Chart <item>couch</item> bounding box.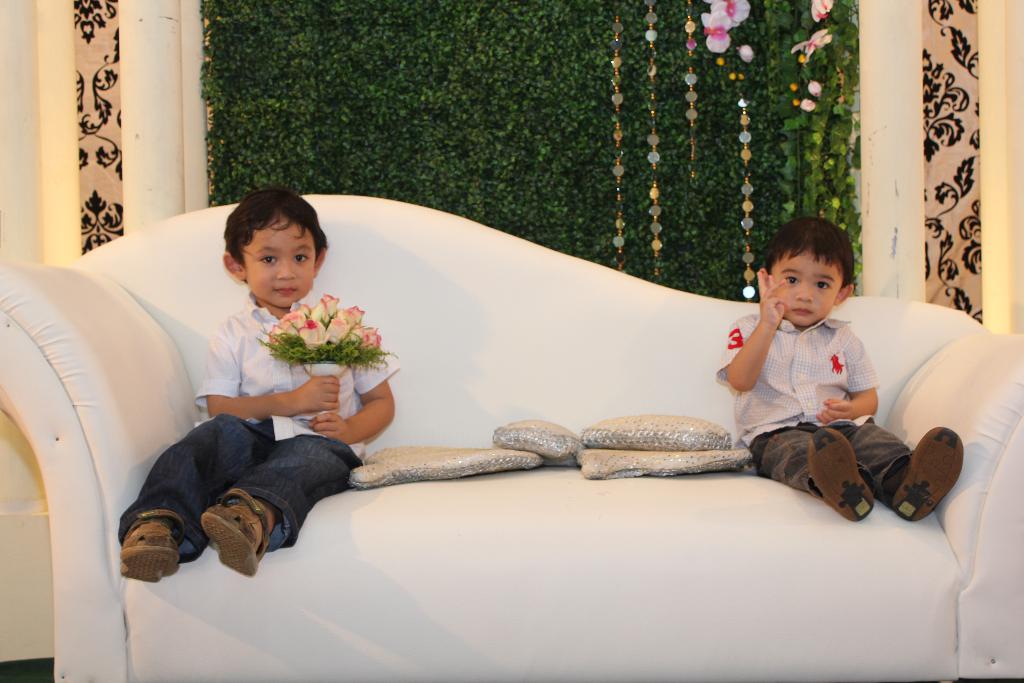
Charted: bbox(0, 193, 1023, 682).
